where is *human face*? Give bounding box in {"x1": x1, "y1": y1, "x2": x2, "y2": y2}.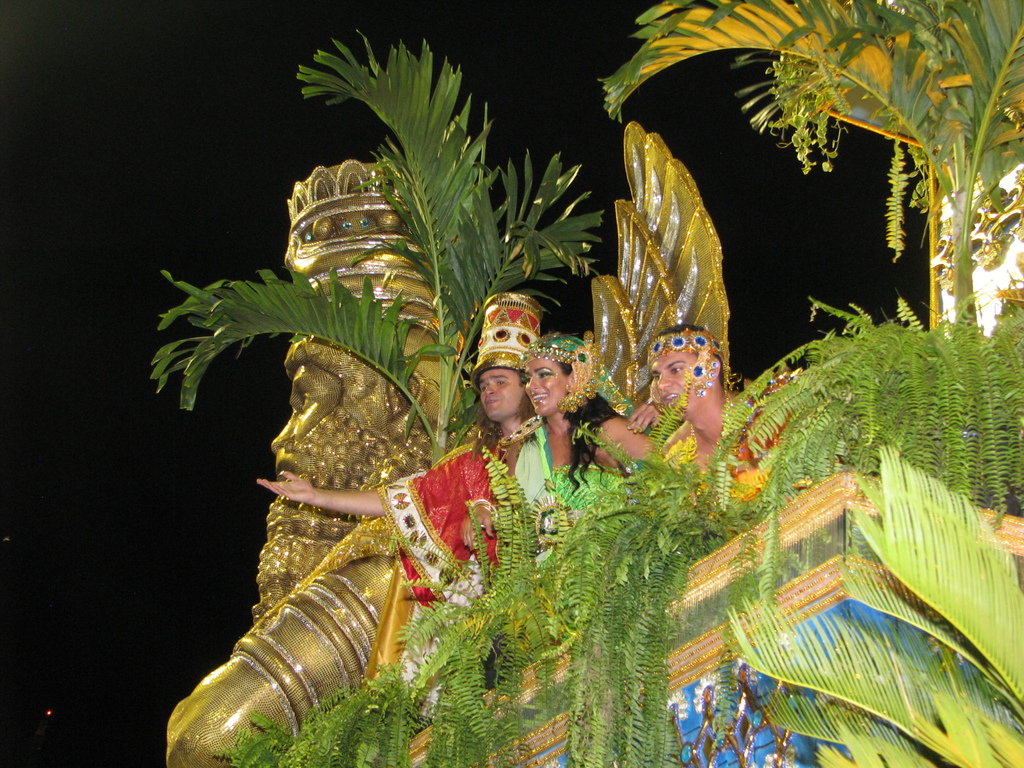
{"x1": 526, "y1": 362, "x2": 567, "y2": 410}.
